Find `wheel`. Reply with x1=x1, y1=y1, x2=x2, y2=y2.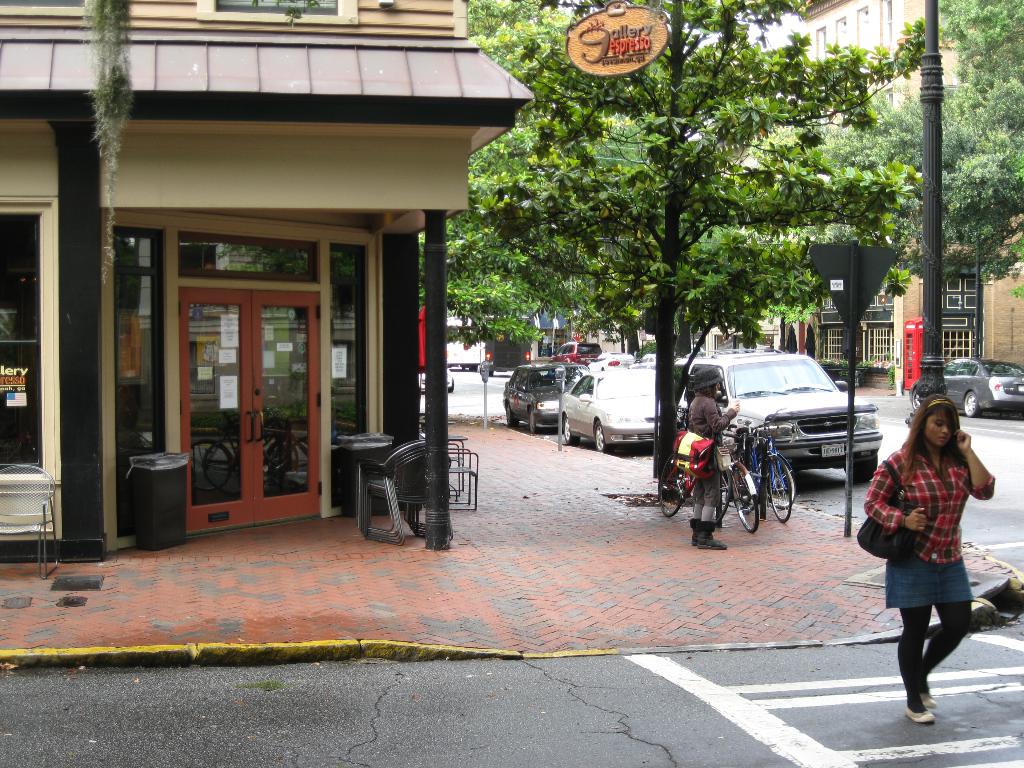
x1=500, y1=393, x2=511, y2=428.
